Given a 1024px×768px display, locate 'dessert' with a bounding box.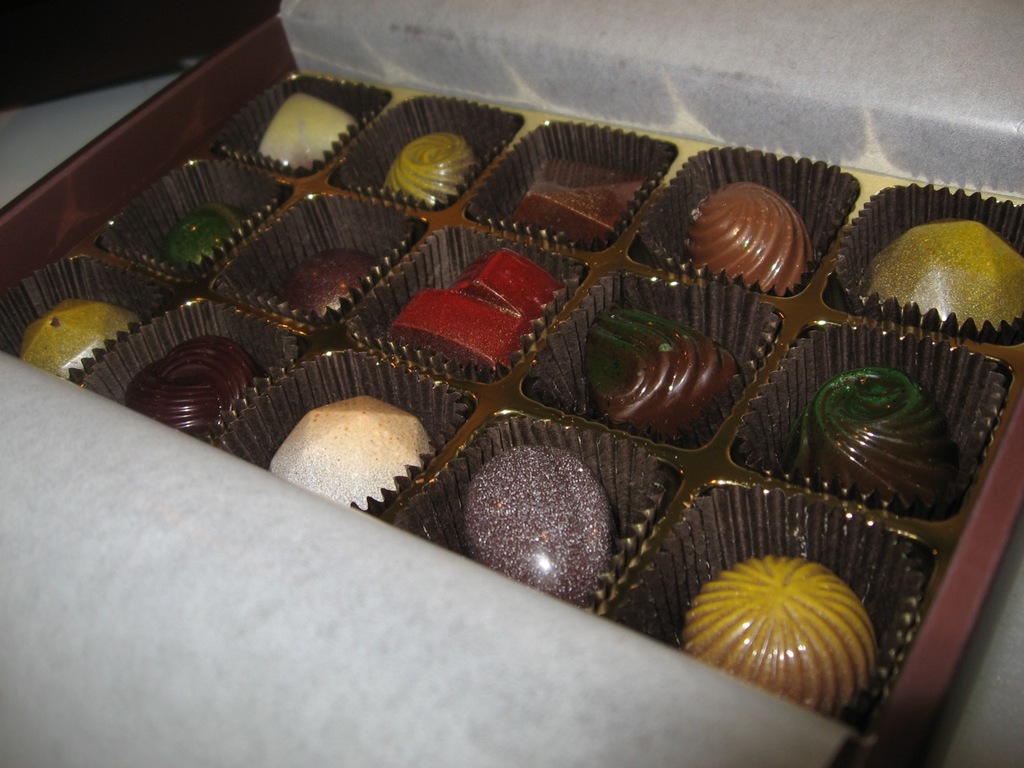
Located: 14/301/126/366.
